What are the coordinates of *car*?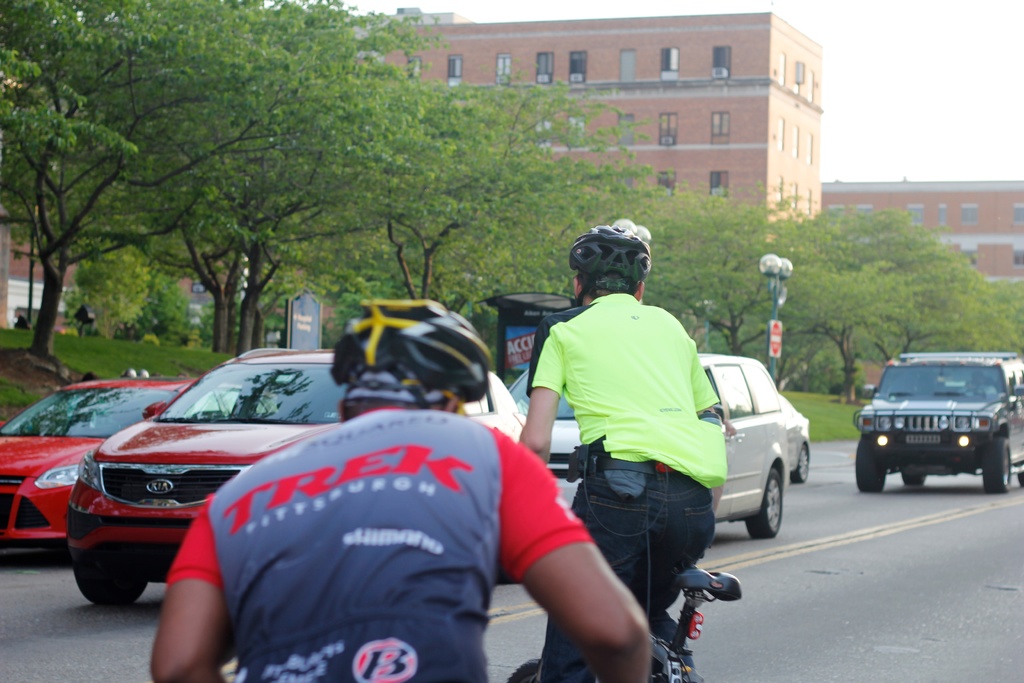
(x1=0, y1=374, x2=260, y2=558).
